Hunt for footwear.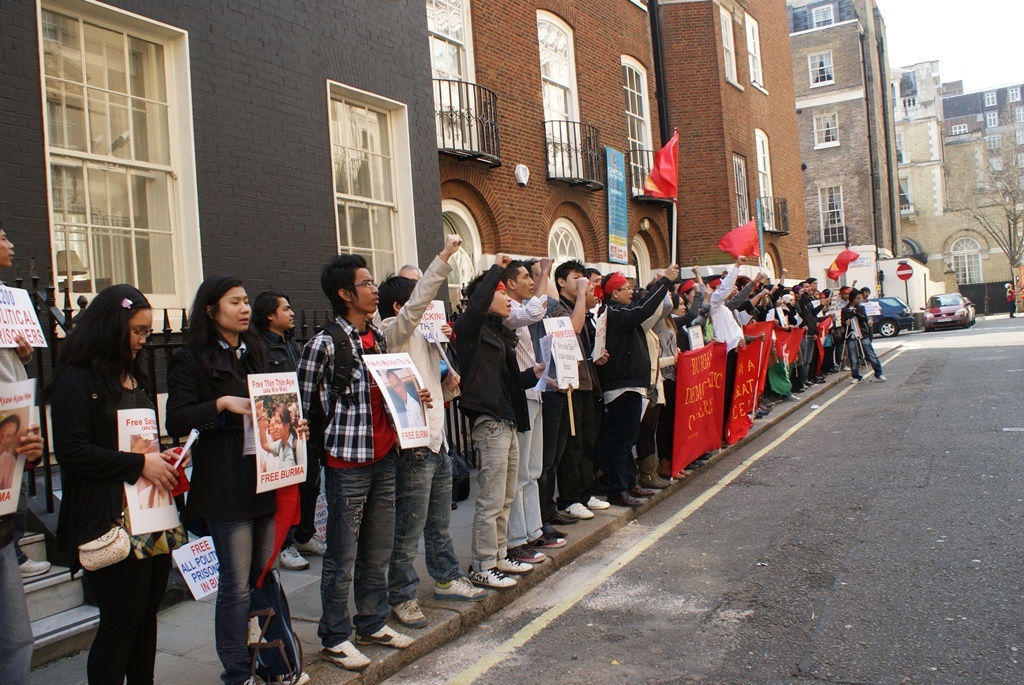
Hunted down at x1=17, y1=557, x2=50, y2=577.
